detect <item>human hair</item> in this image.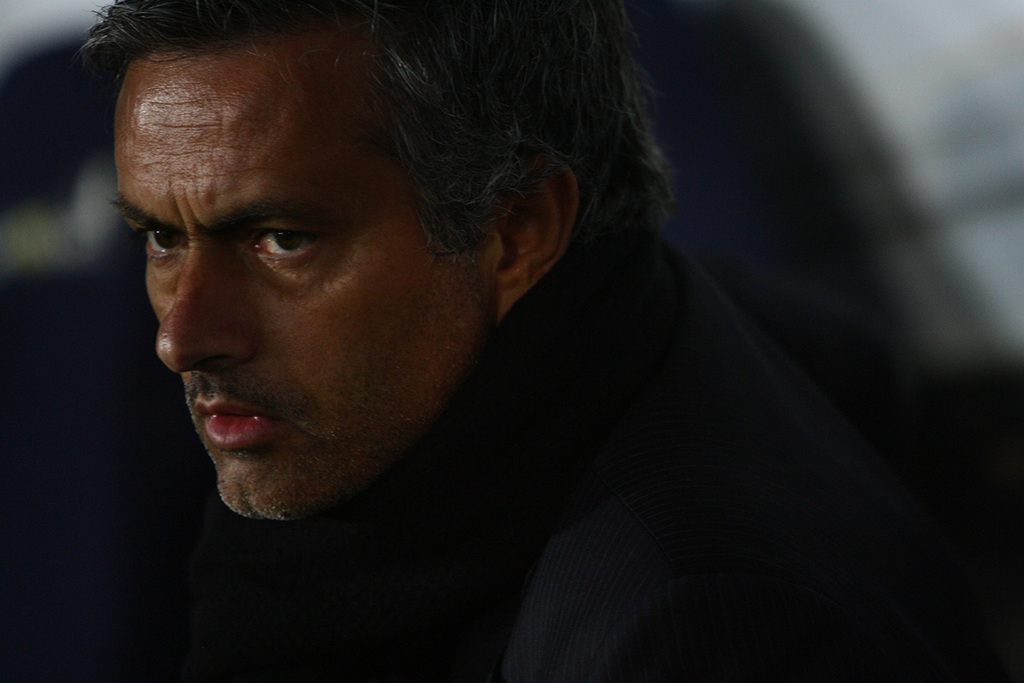
Detection: bbox=(86, 0, 673, 339).
